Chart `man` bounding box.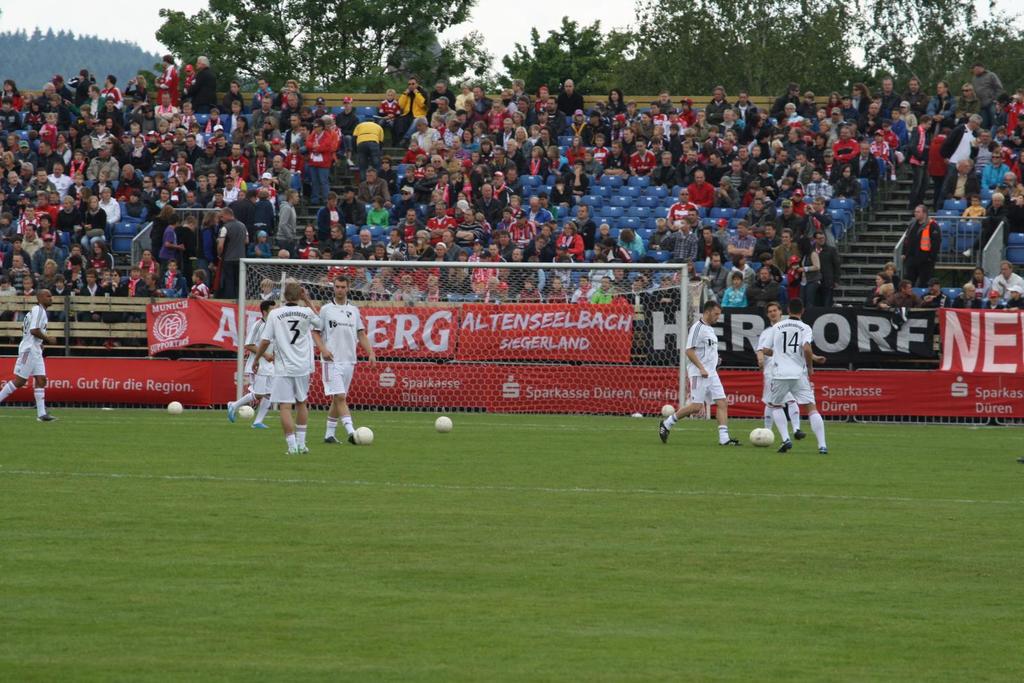
Charted: (left=630, top=140, right=656, bottom=181).
